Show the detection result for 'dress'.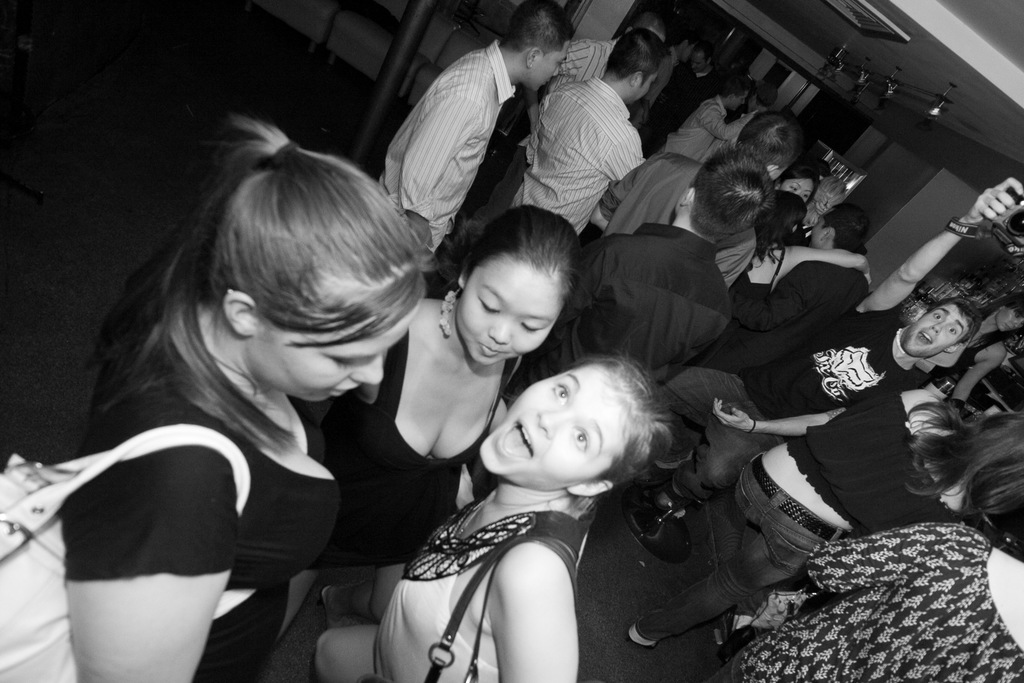
pyautogui.locateOnScreen(729, 525, 1023, 682).
